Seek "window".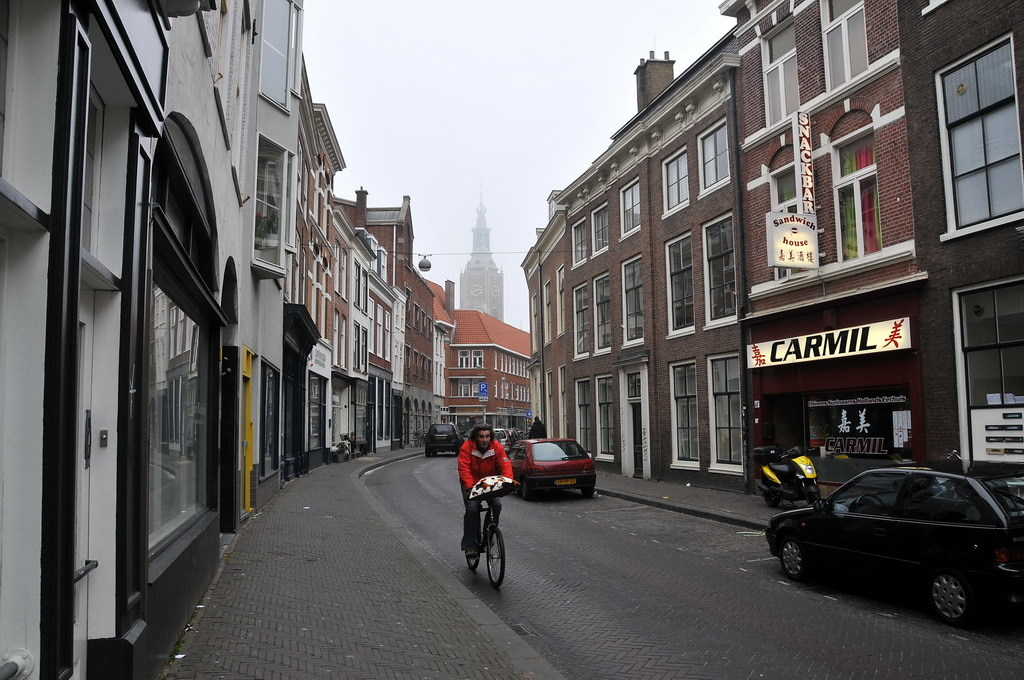
{"x1": 588, "y1": 273, "x2": 611, "y2": 353}.
